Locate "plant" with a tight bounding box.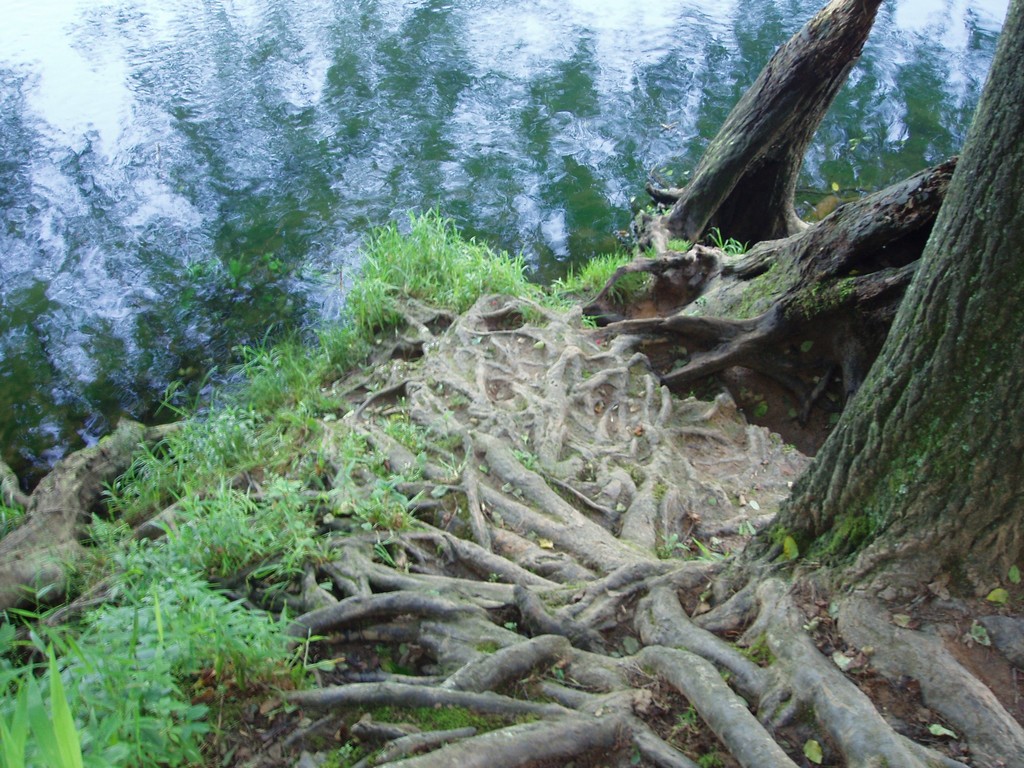
<box>710,230,749,253</box>.
